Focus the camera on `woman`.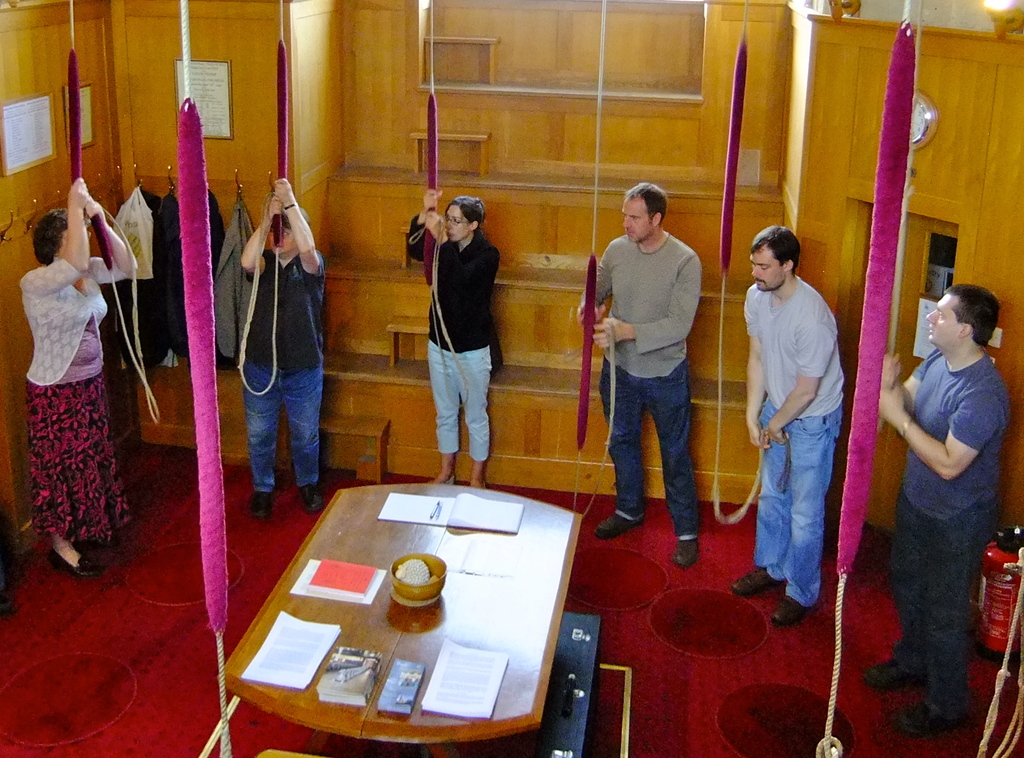
Focus region: 397:163:499:484.
